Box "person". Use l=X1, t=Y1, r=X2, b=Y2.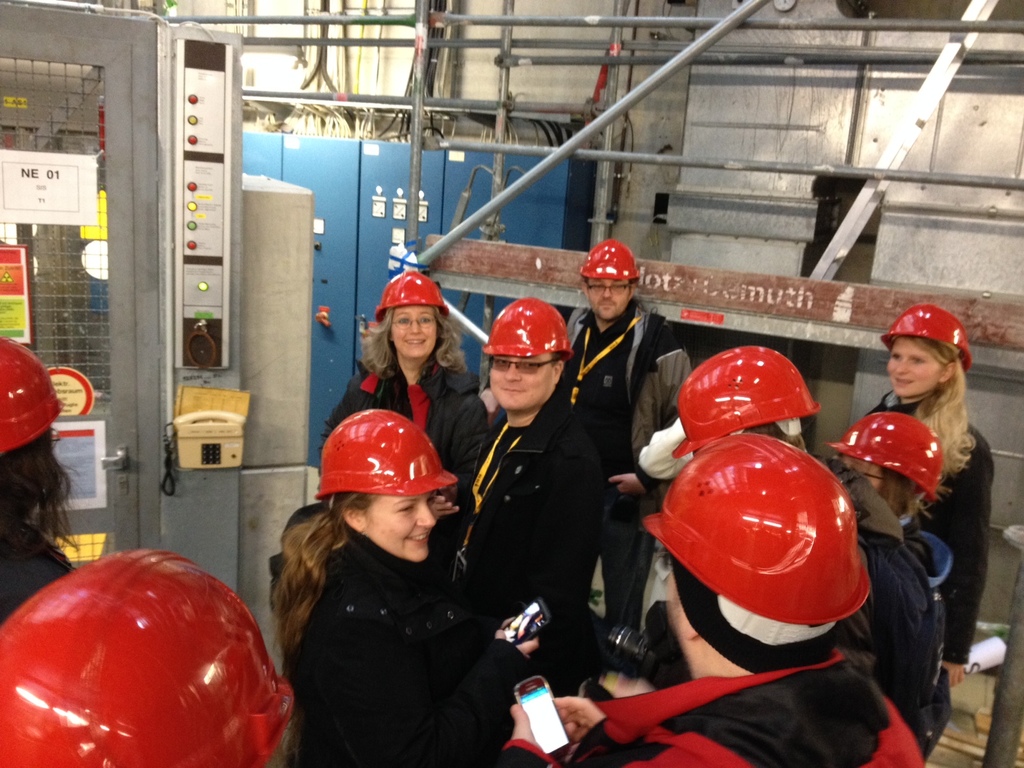
l=0, t=548, r=297, b=767.
